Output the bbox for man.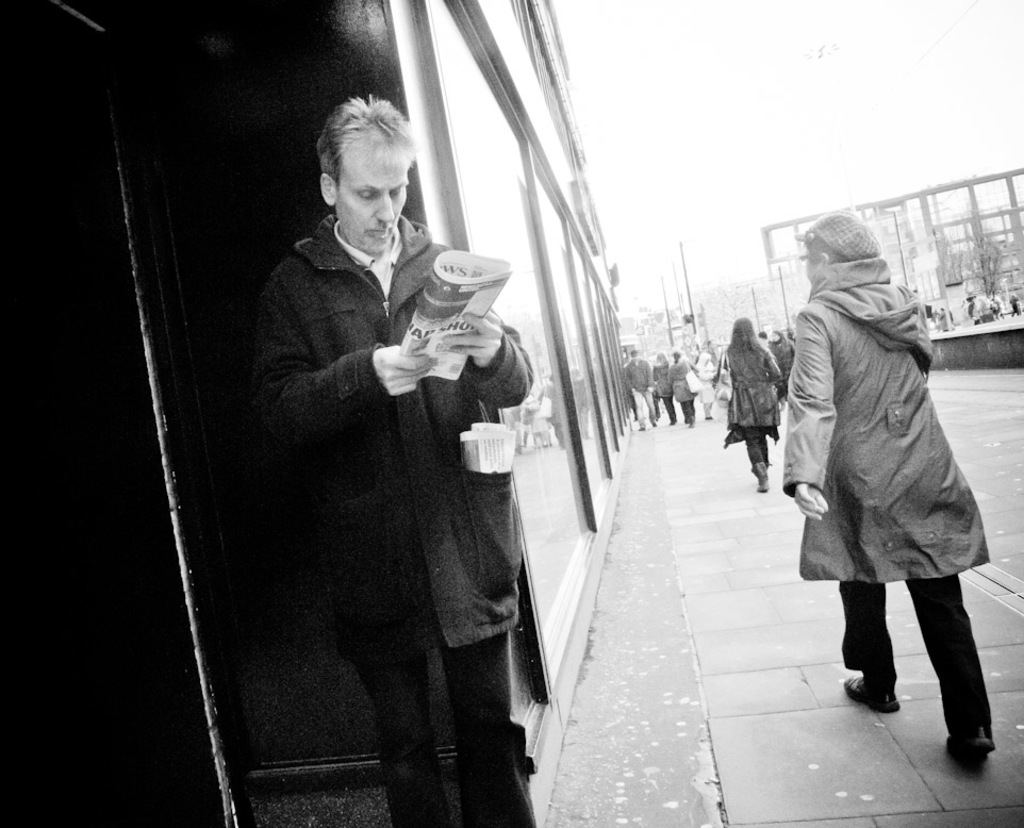
[x1=217, y1=76, x2=548, y2=827].
